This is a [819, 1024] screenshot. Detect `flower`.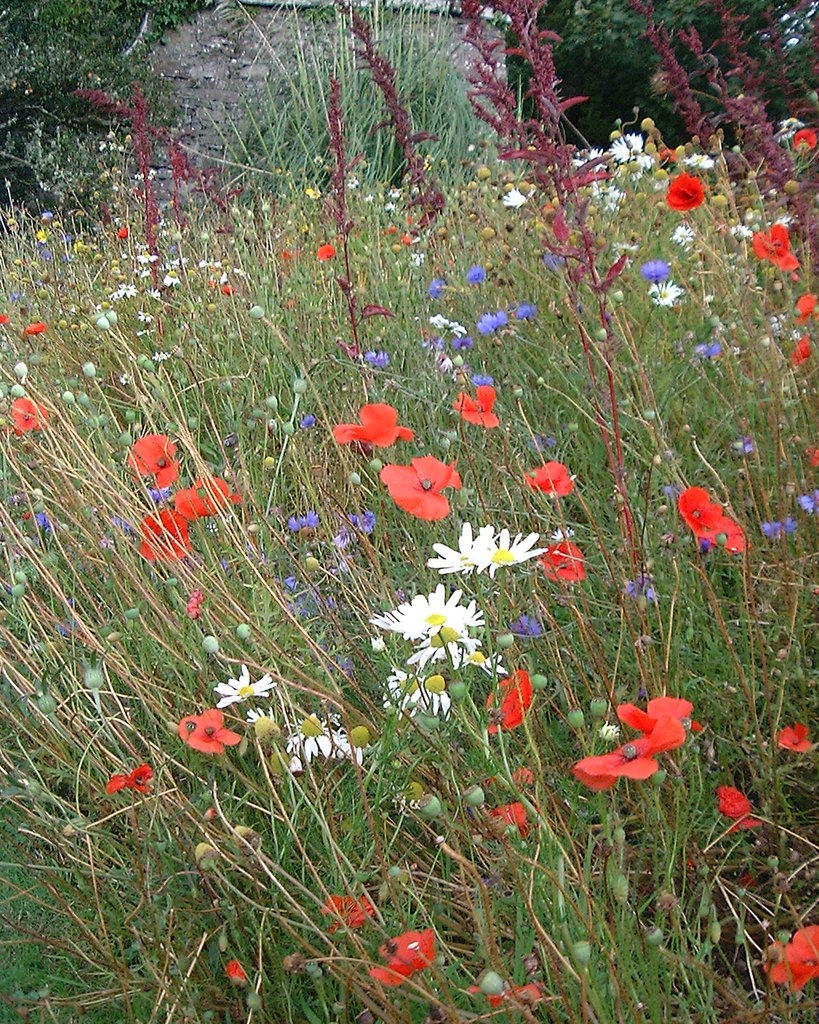
pyautogui.locateOnScreen(467, 978, 546, 1008).
